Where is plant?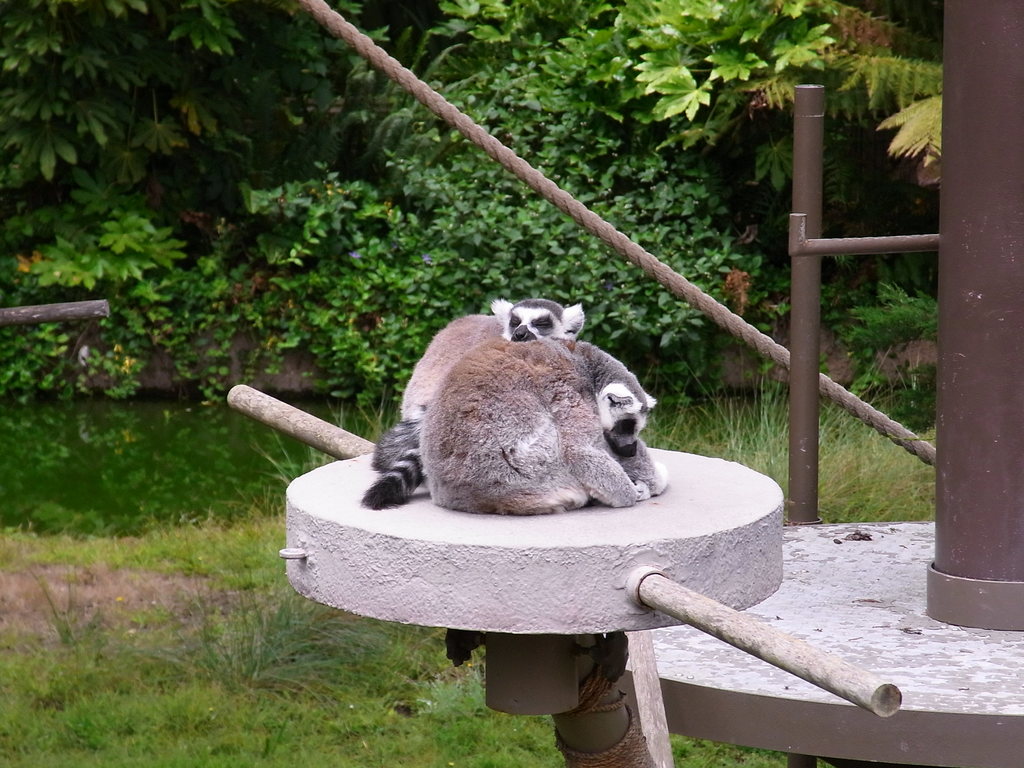
bbox=(671, 726, 861, 767).
